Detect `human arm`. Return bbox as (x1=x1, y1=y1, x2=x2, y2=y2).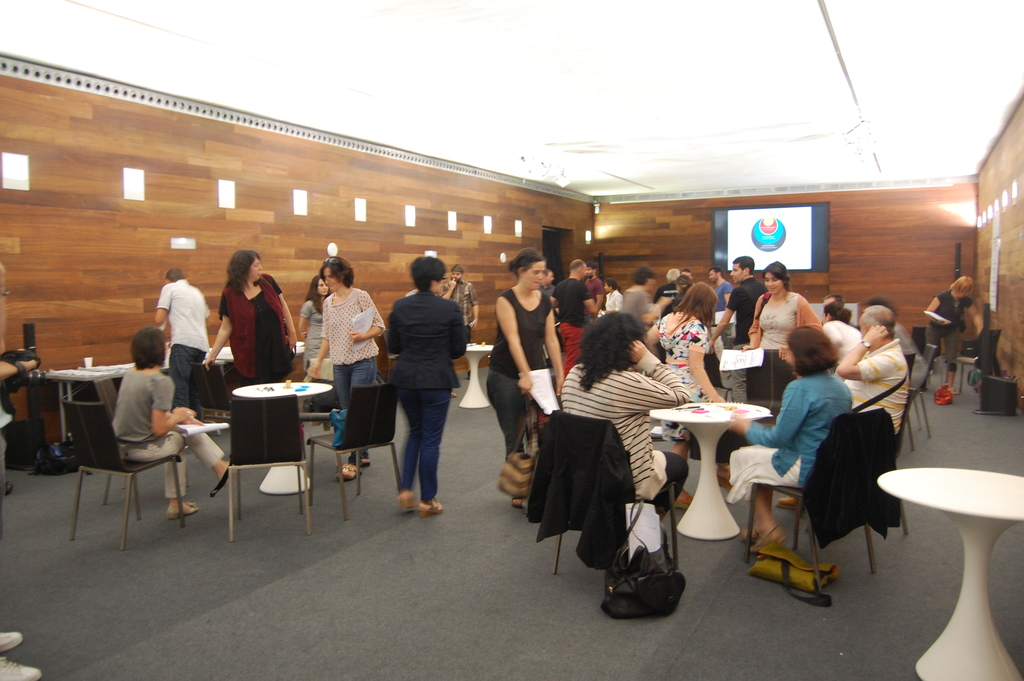
(x1=708, y1=289, x2=744, y2=348).
